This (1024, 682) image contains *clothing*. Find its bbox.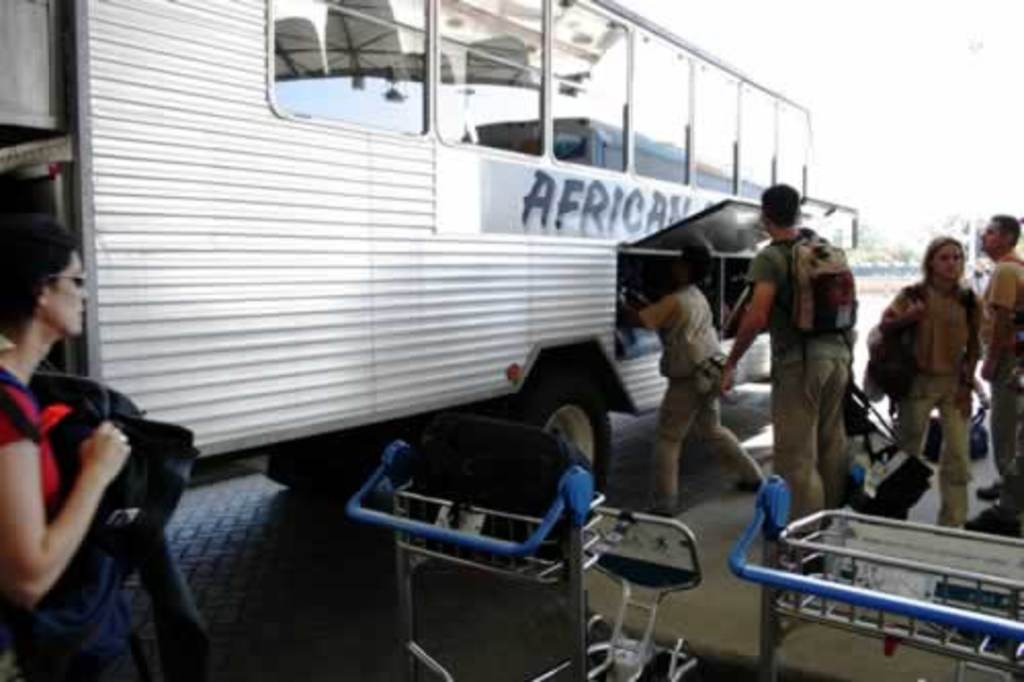
<box>965,240,1022,524</box>.
